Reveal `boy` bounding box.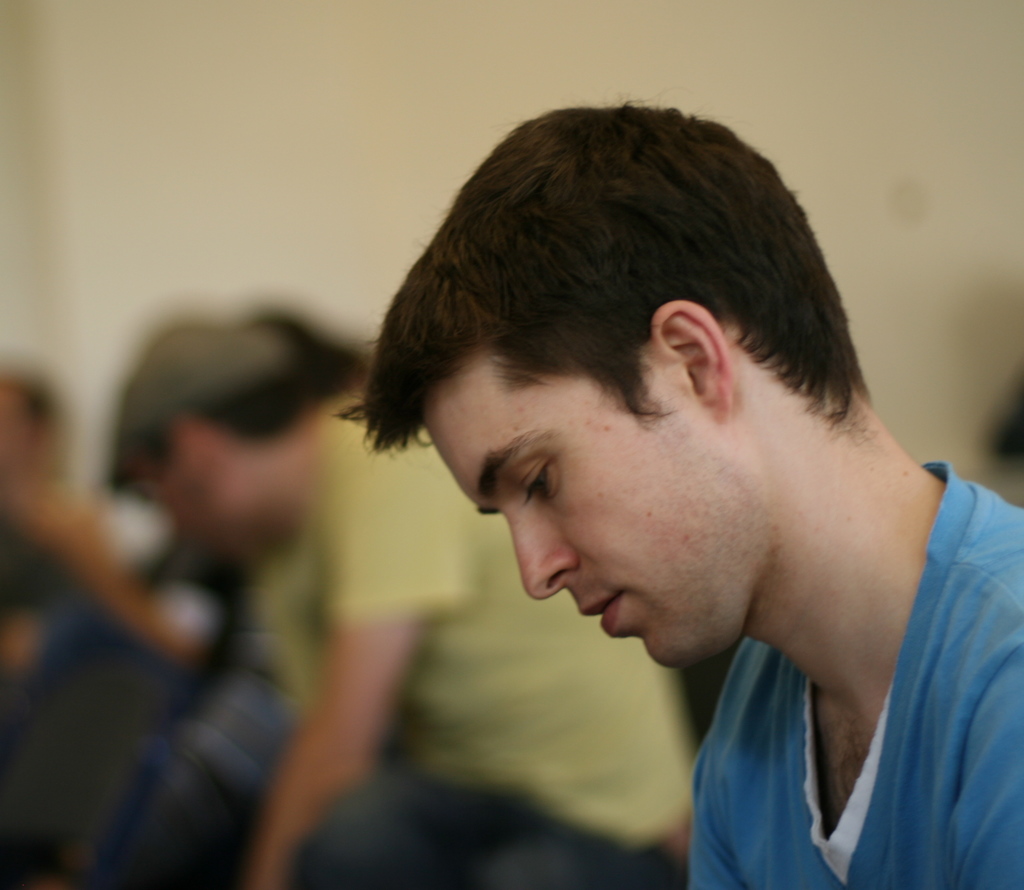
Revealed: detection(108, 321, 697, 889).
